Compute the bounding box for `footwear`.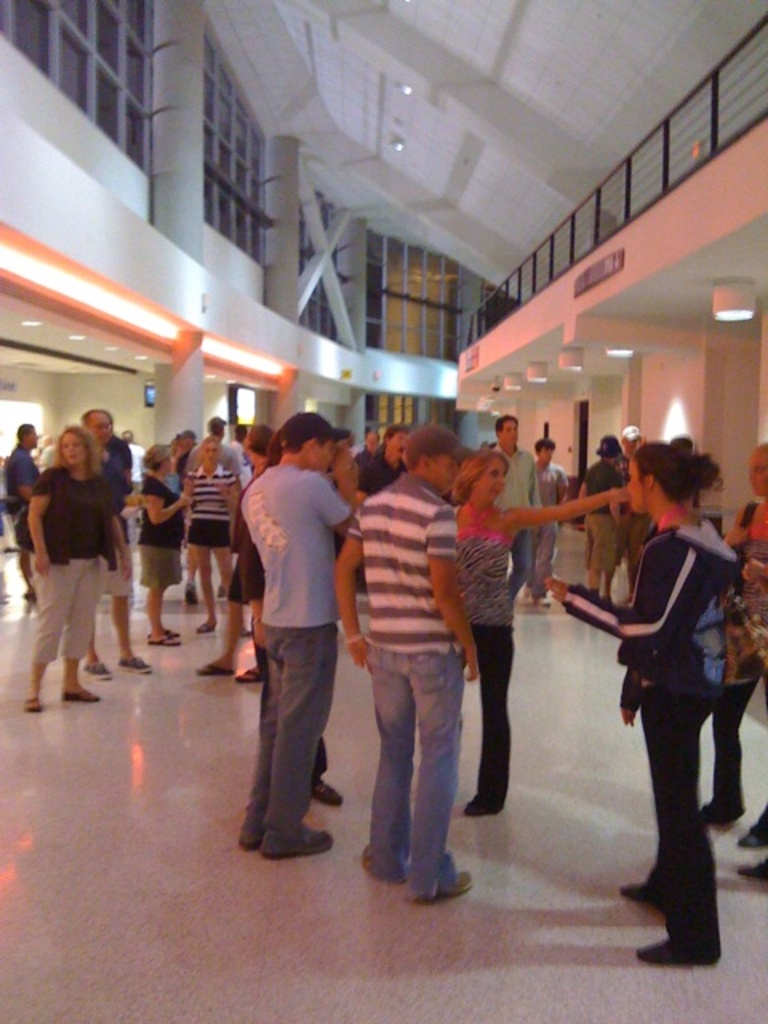
crop(701, 789, 749, 822).
